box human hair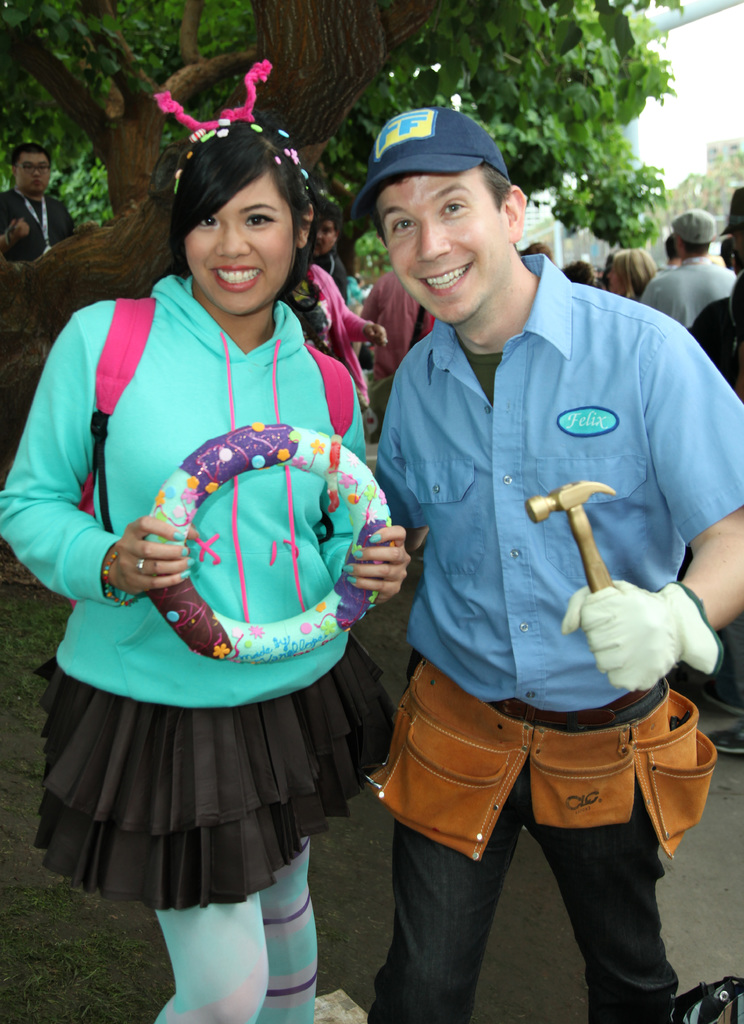
crop(150, 101, 323, 298)
